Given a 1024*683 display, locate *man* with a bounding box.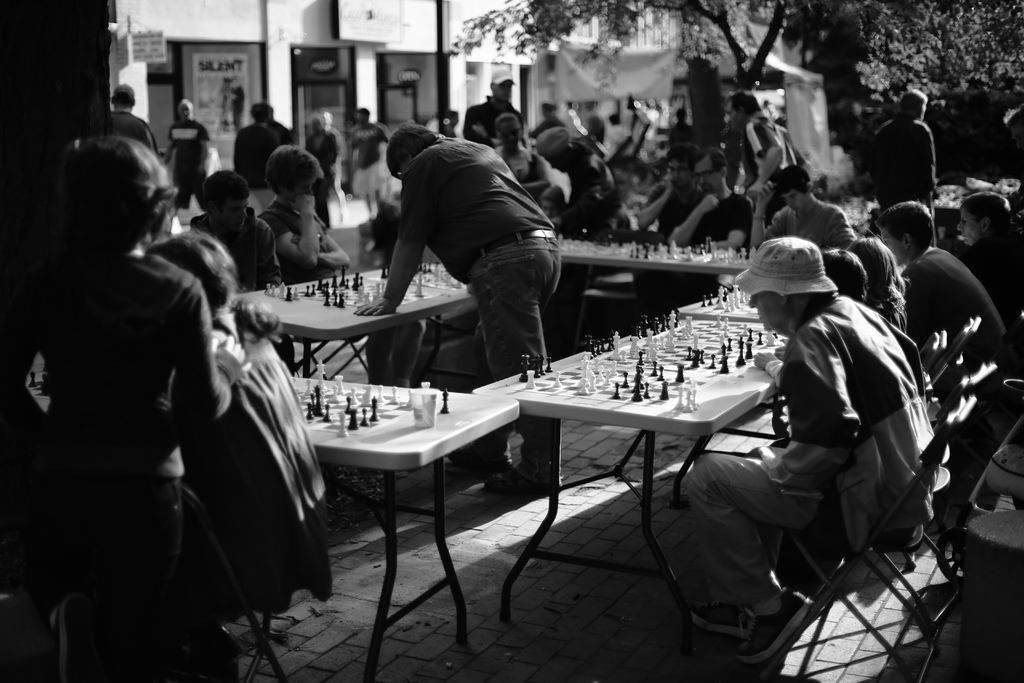
Located: {"x1": 868, "y1": 89, "x2": 936, "y2": 210}.
